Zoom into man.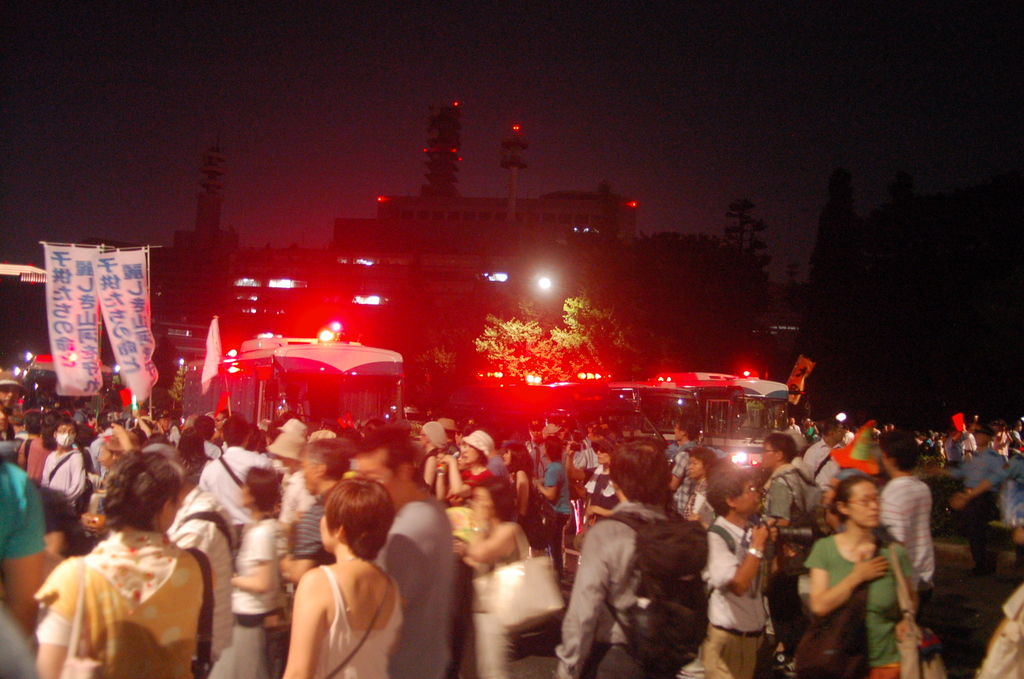
Zoom target: rect(32, 386, 51, 408).
